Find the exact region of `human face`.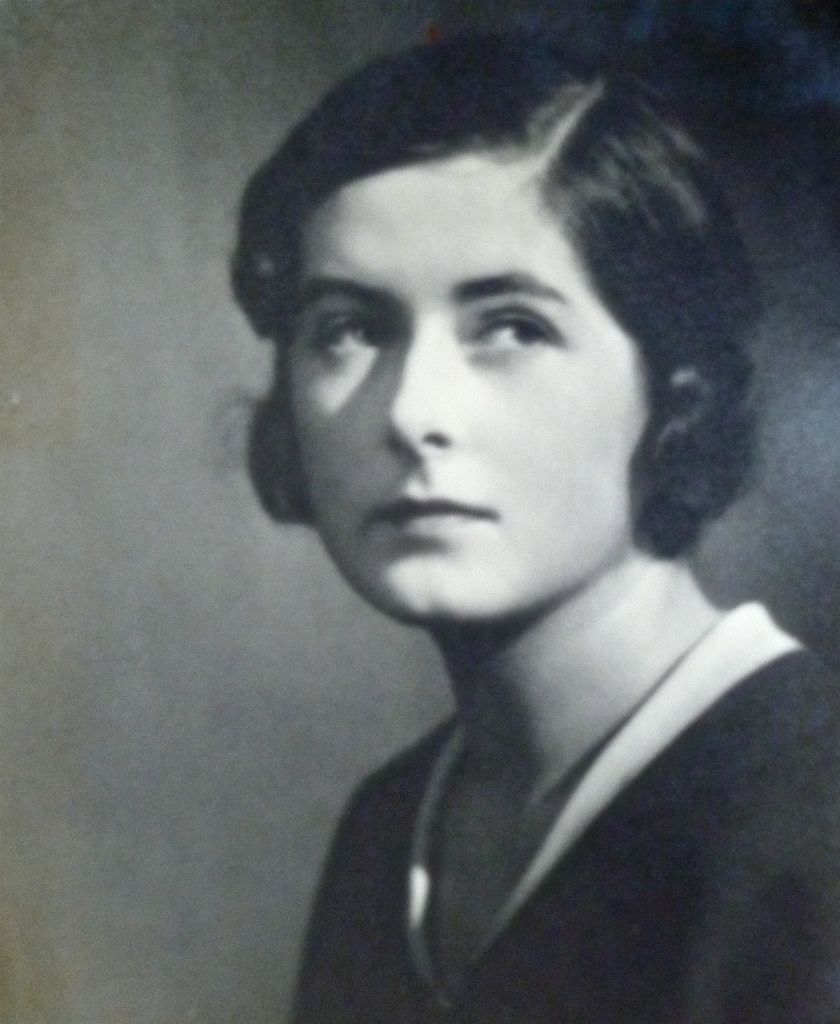
Exact region: (288,155,633,622).
